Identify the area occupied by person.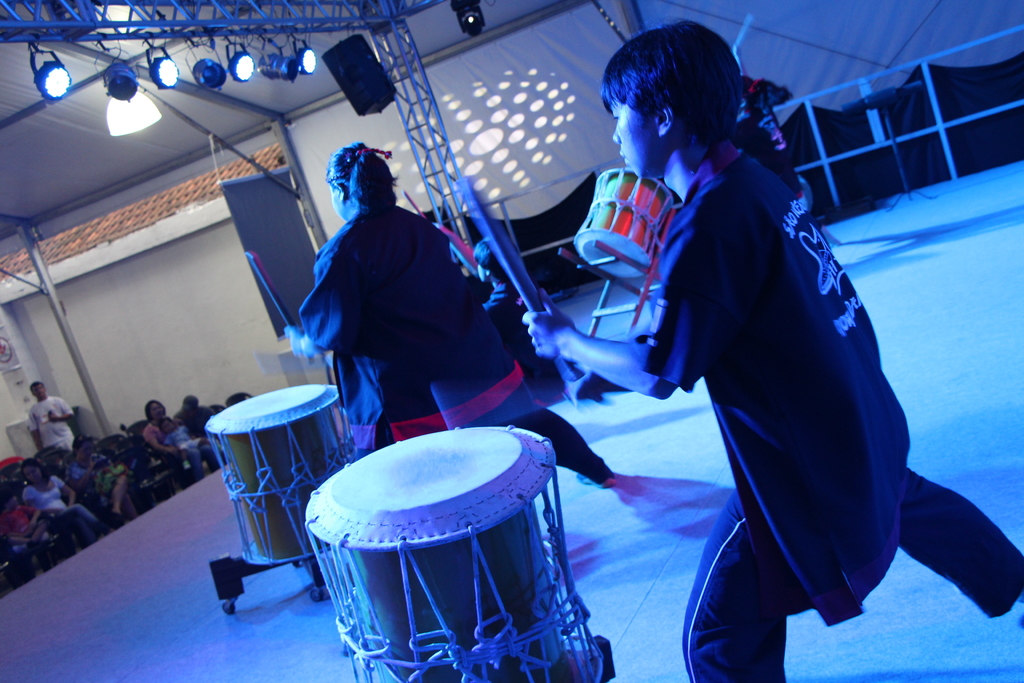
Area: box=[24, 461, 116, 551].
